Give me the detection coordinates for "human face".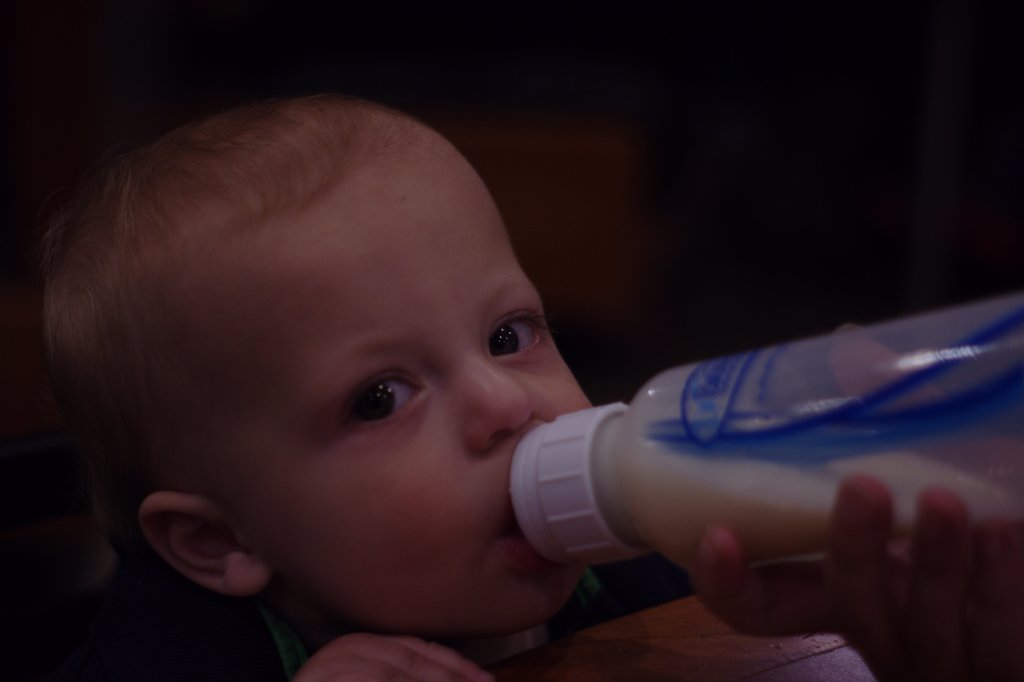
l=221, t=138, r=589, b=633.
